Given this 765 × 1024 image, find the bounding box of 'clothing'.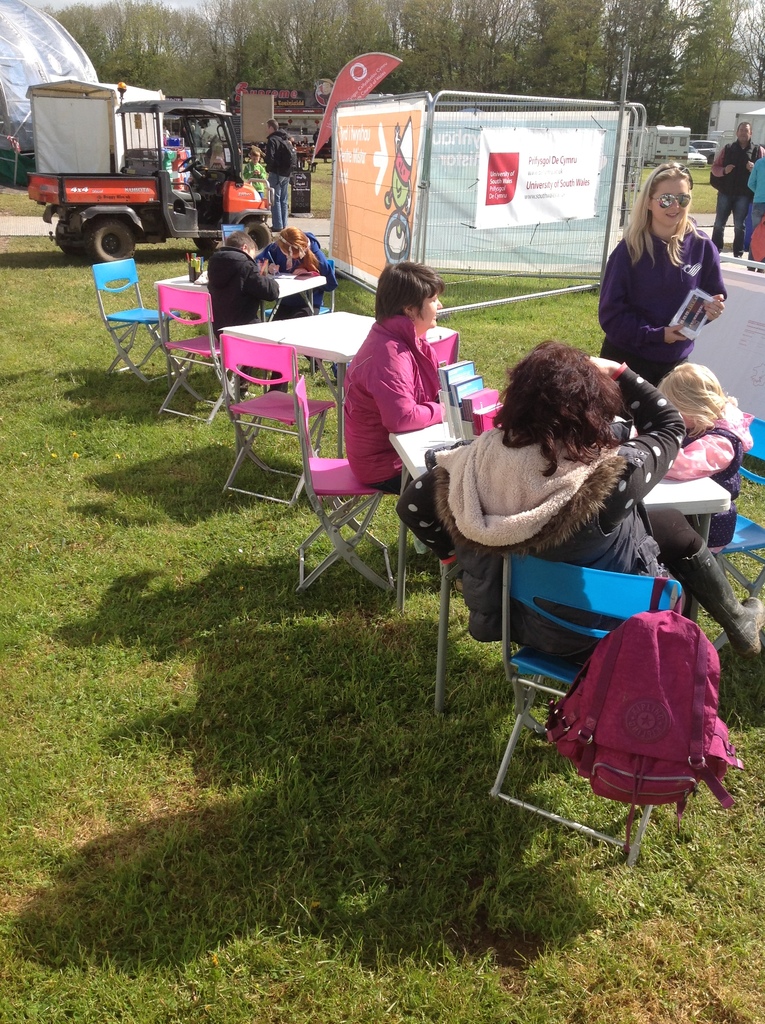
666,413,753,555.
